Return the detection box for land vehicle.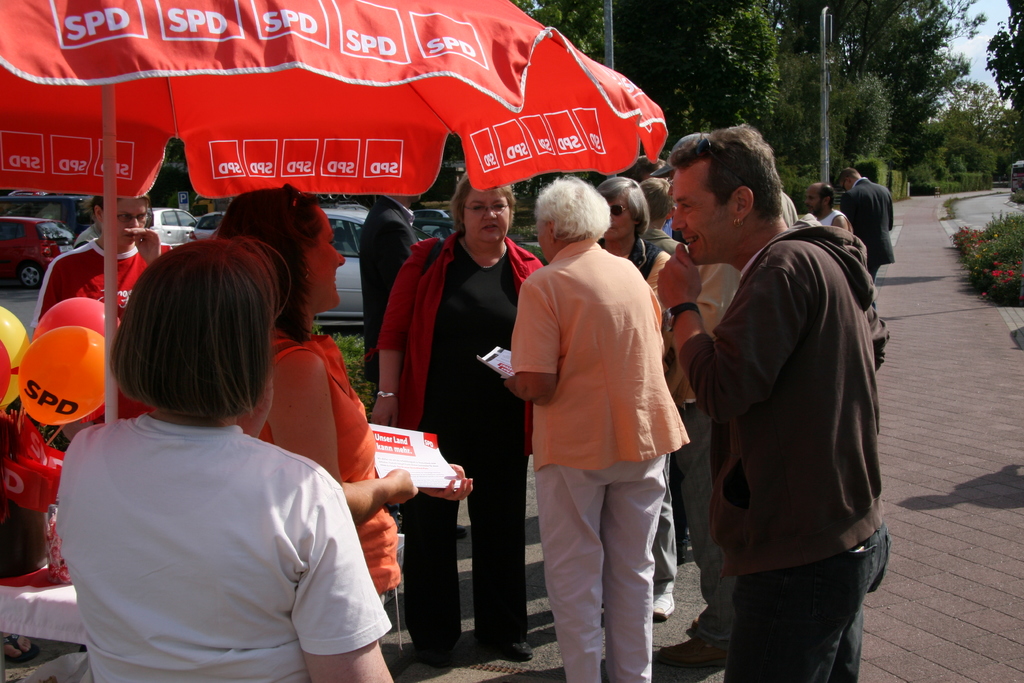
locate(0, 213, 72, 285).
